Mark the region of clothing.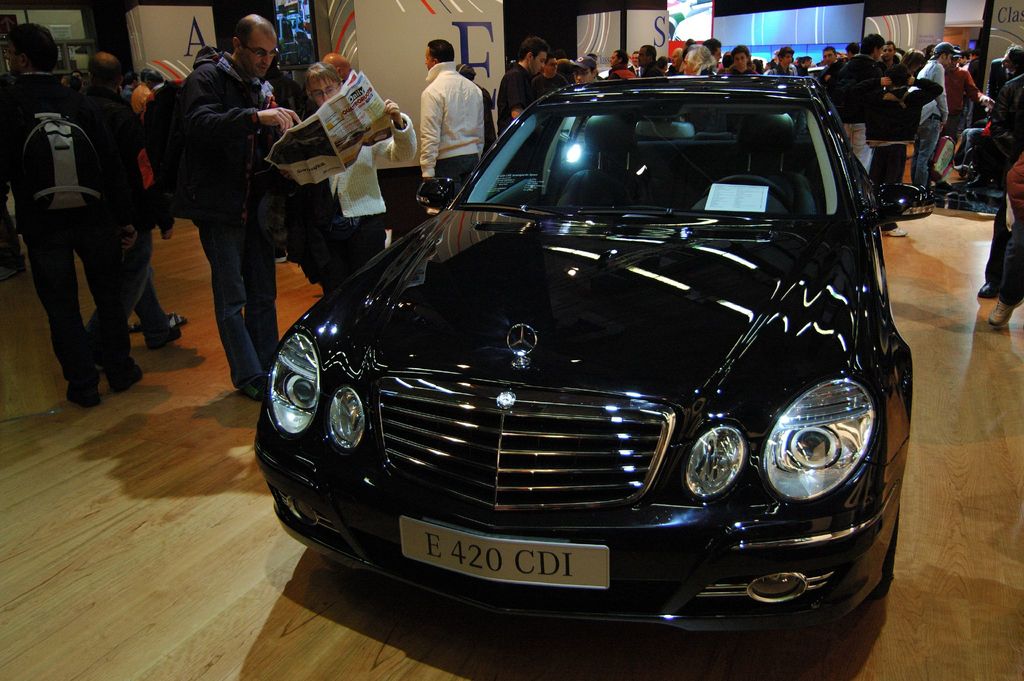
Region: detection(412, 45, 496, 161).
